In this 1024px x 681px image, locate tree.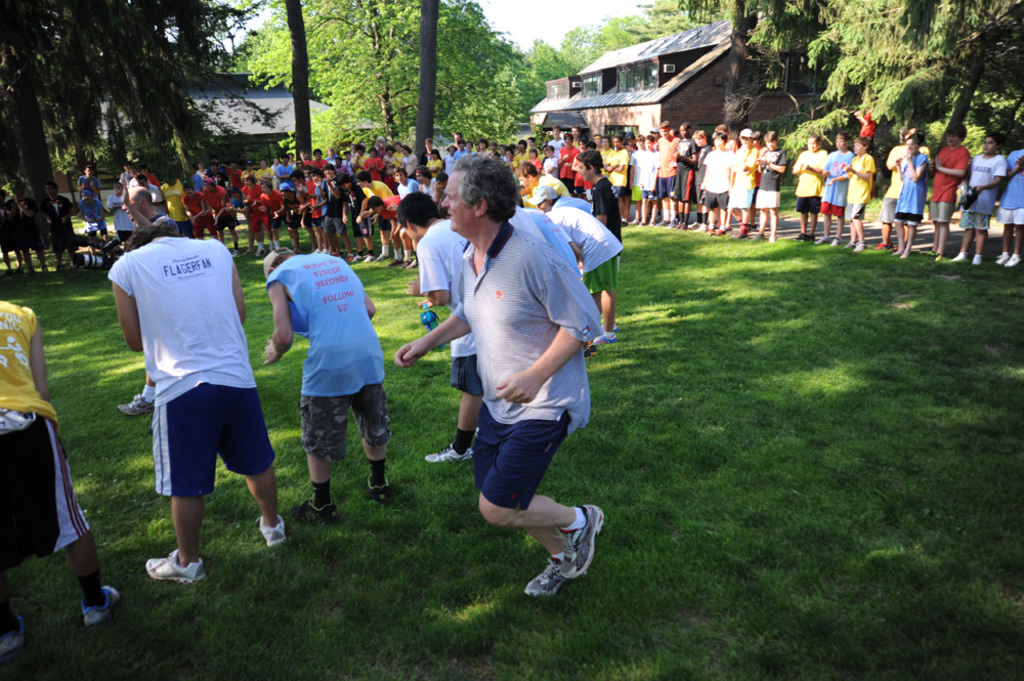
Bounding box: 0/0/226/266.
